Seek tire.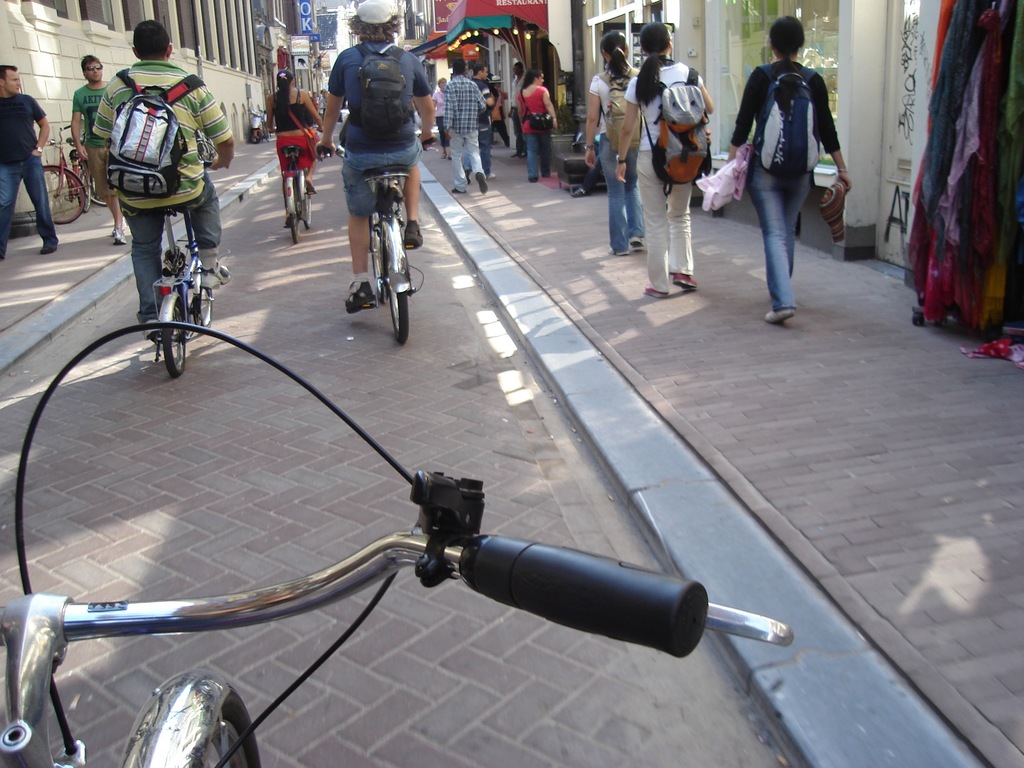
BBox(388, 292, 407, 341).
